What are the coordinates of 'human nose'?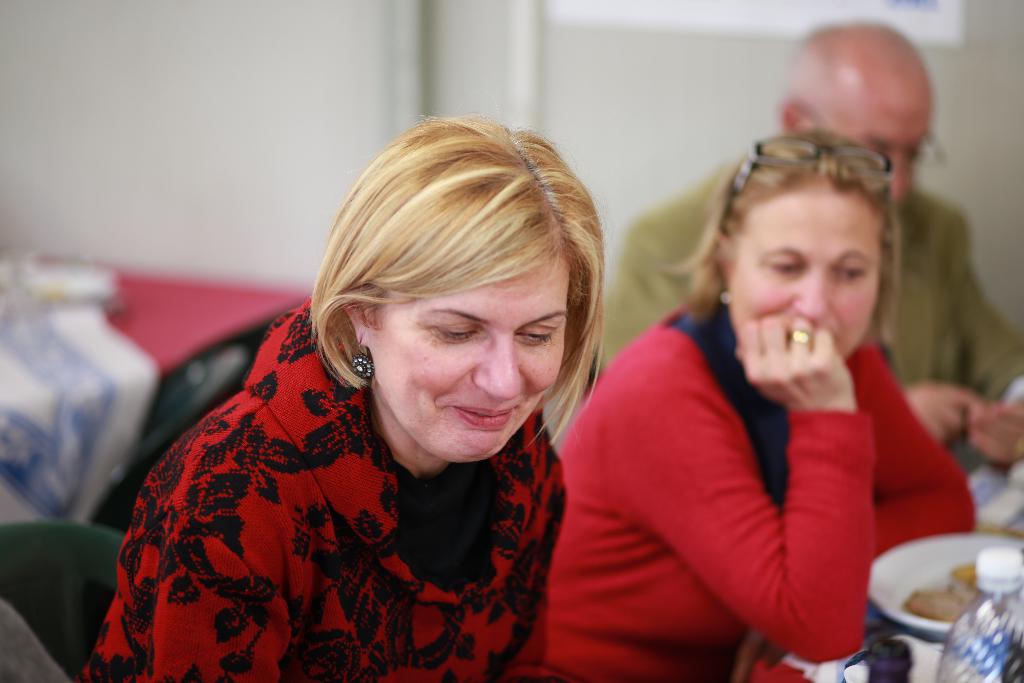
(472,334,524,400).
